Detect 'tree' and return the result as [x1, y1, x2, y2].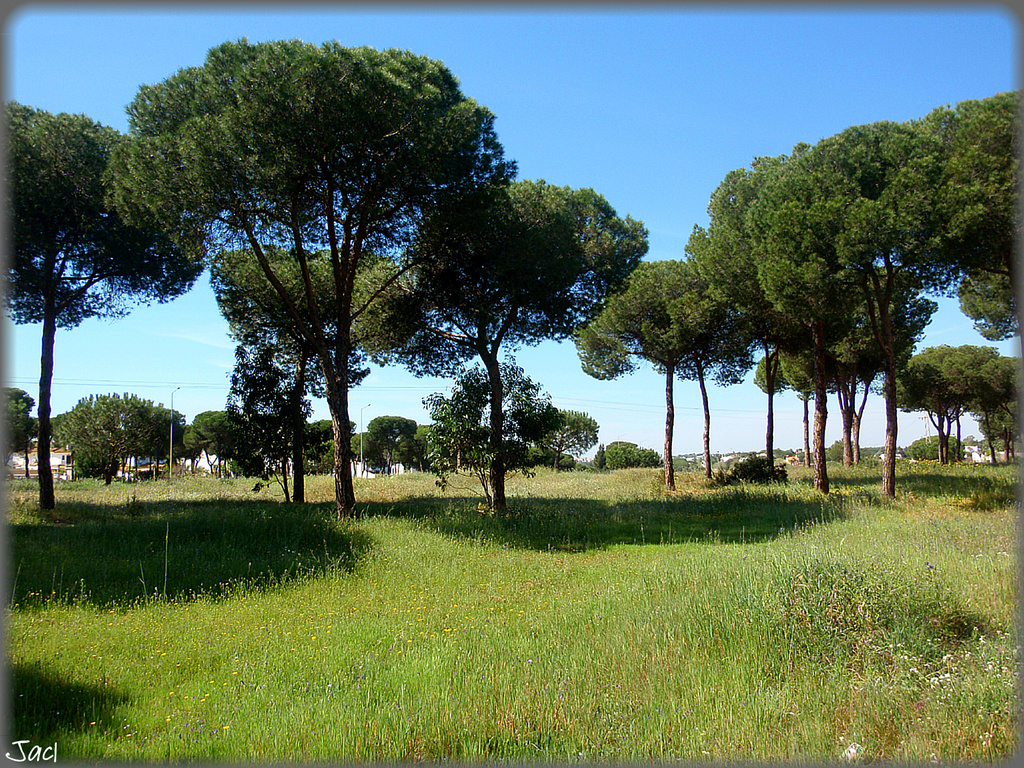
[604, 430, 673, 470].
